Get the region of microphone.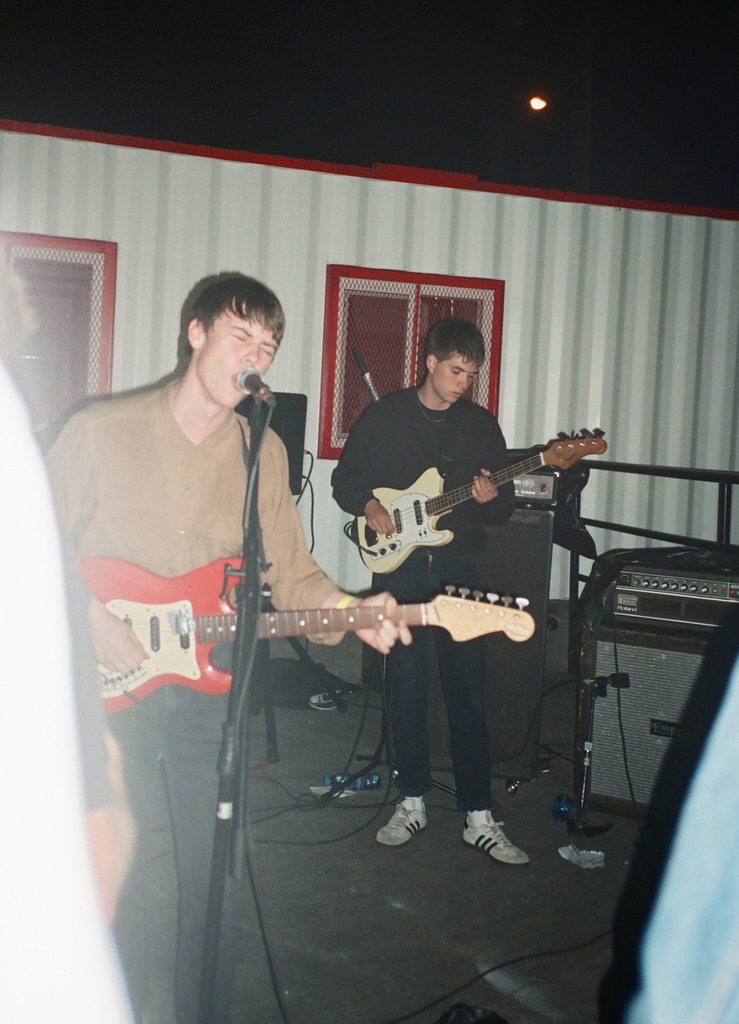
l=237, t=363, r=273, b=406.
